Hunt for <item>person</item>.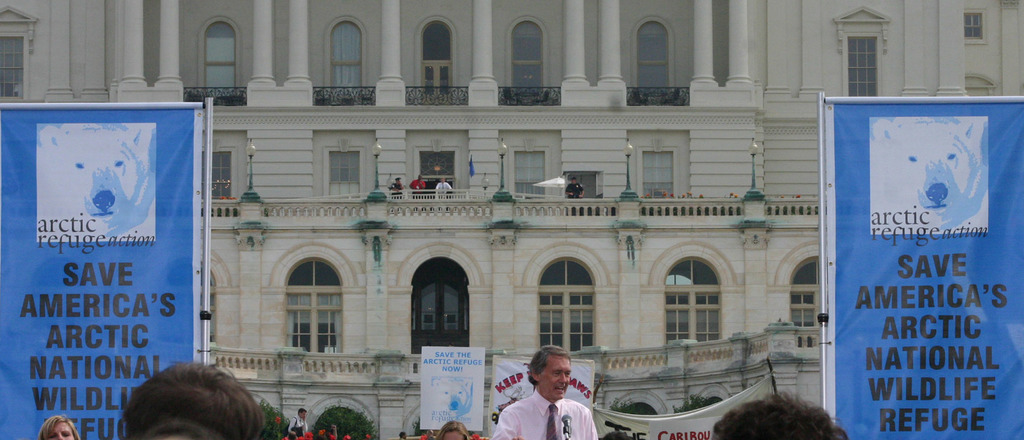
Hunted down at x1=388, y1=175, x2=401, y2=198.
